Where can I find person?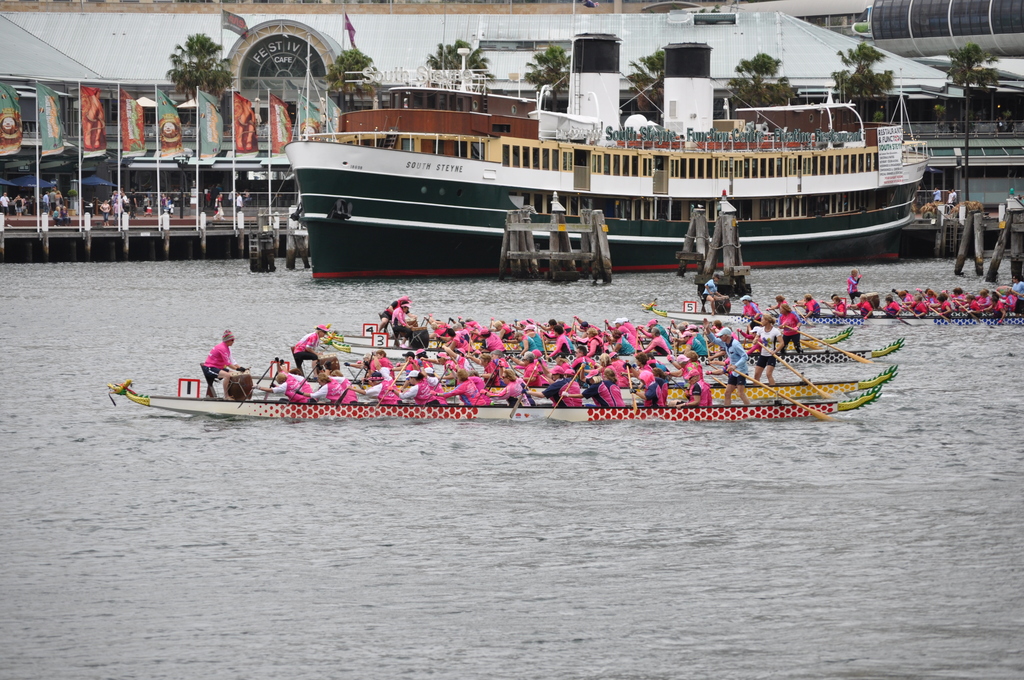
You can find it at Rect(547, 317, 573, 357).
